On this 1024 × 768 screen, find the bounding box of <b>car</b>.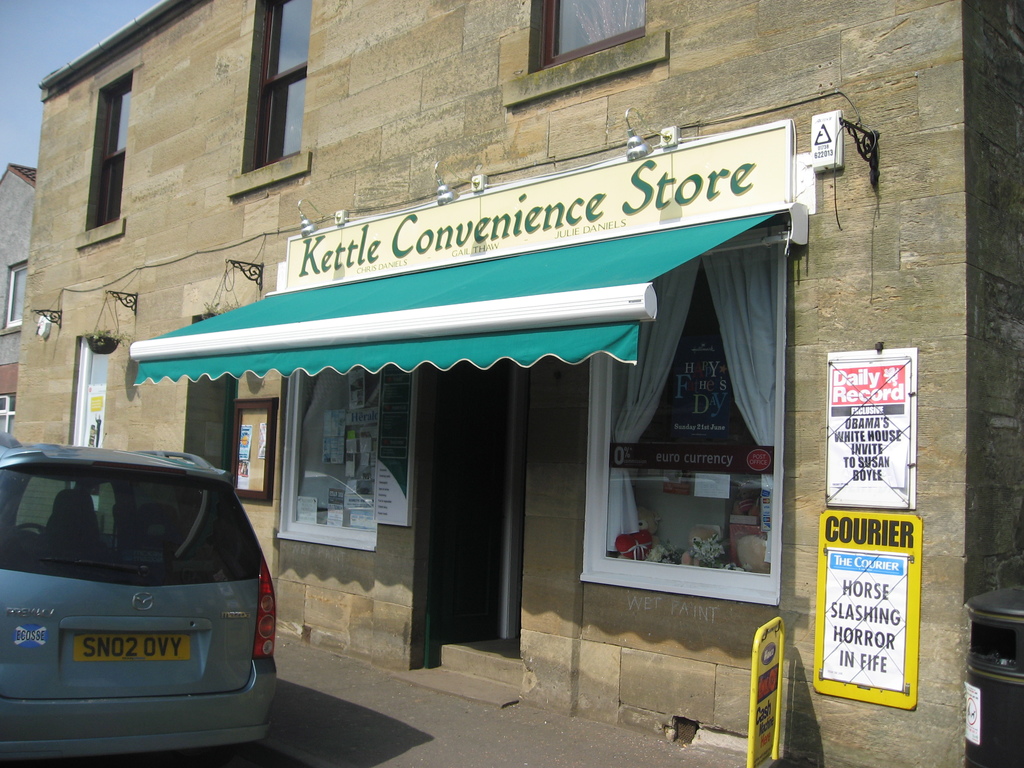
Bounding box: (left=4, top=434, right=280, bottom=764).
